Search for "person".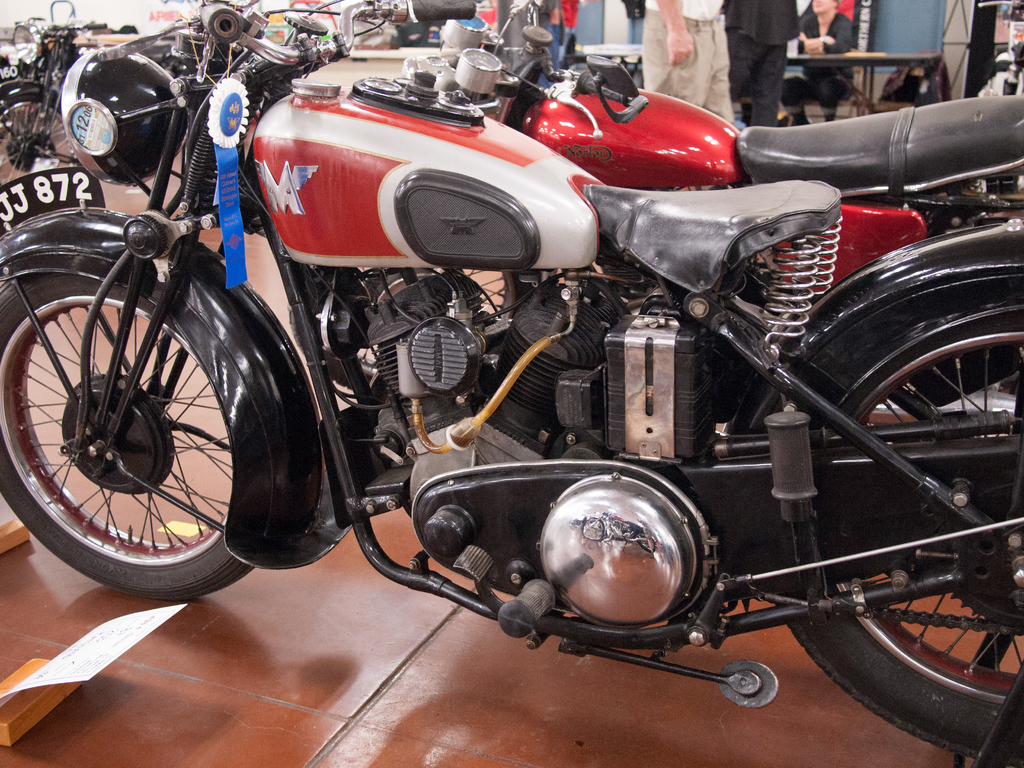
Found at 539, 0, 563, 91.
